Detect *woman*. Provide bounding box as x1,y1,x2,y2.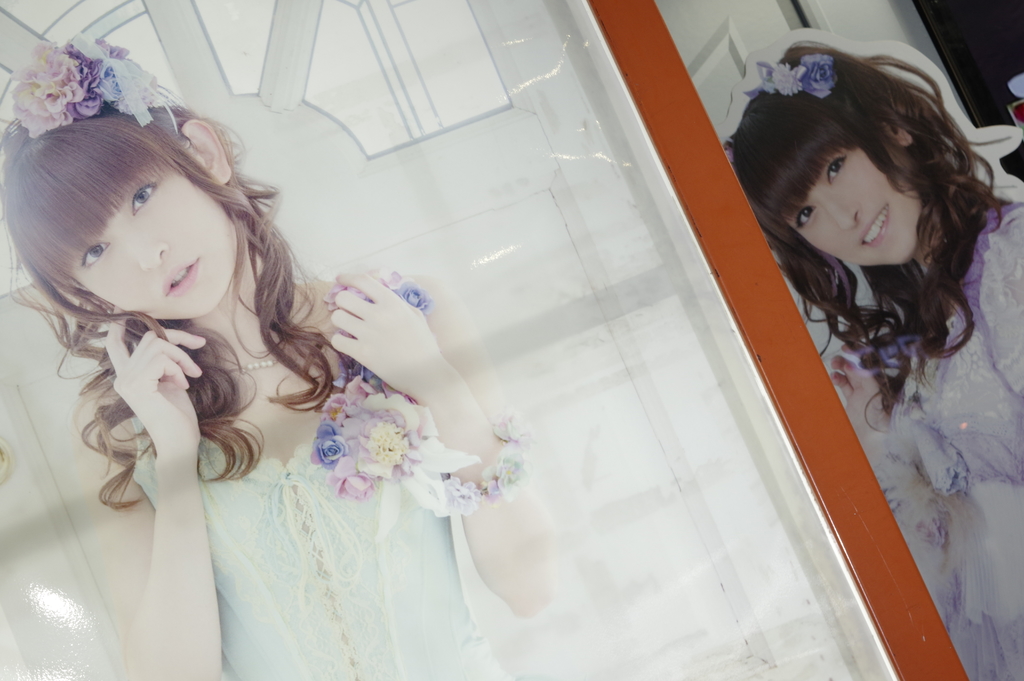
715,25,1023,680.
